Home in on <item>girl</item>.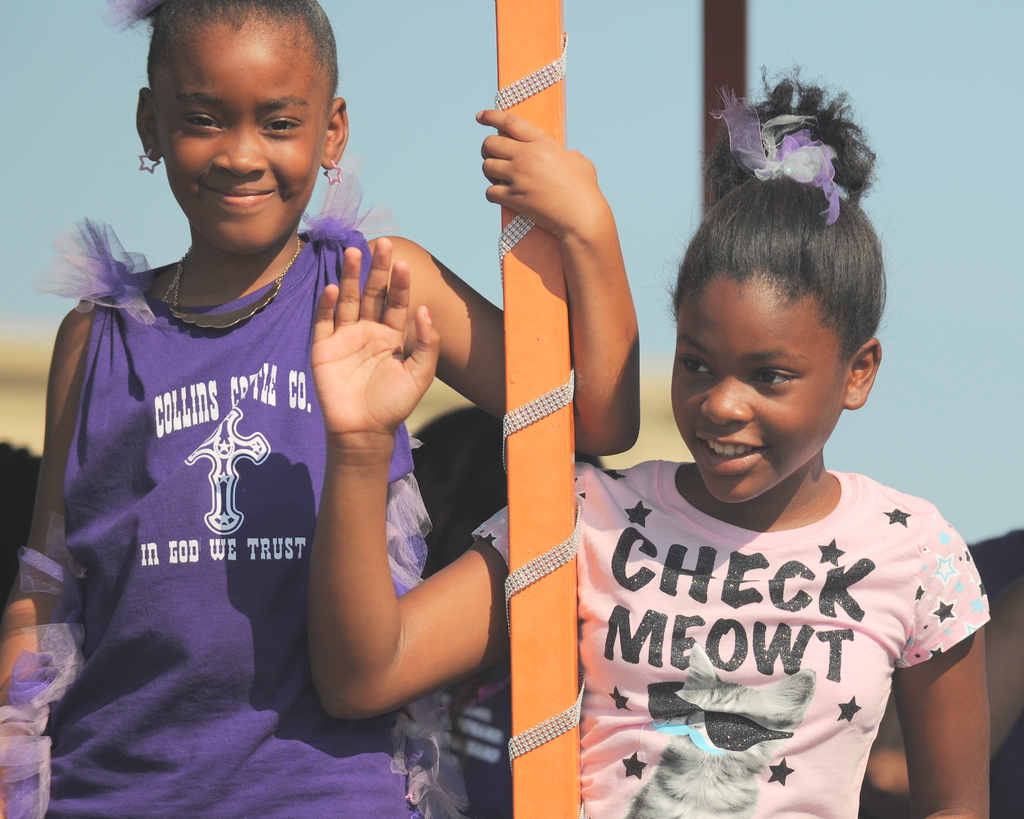
Homed in at (309,51,989,818).
